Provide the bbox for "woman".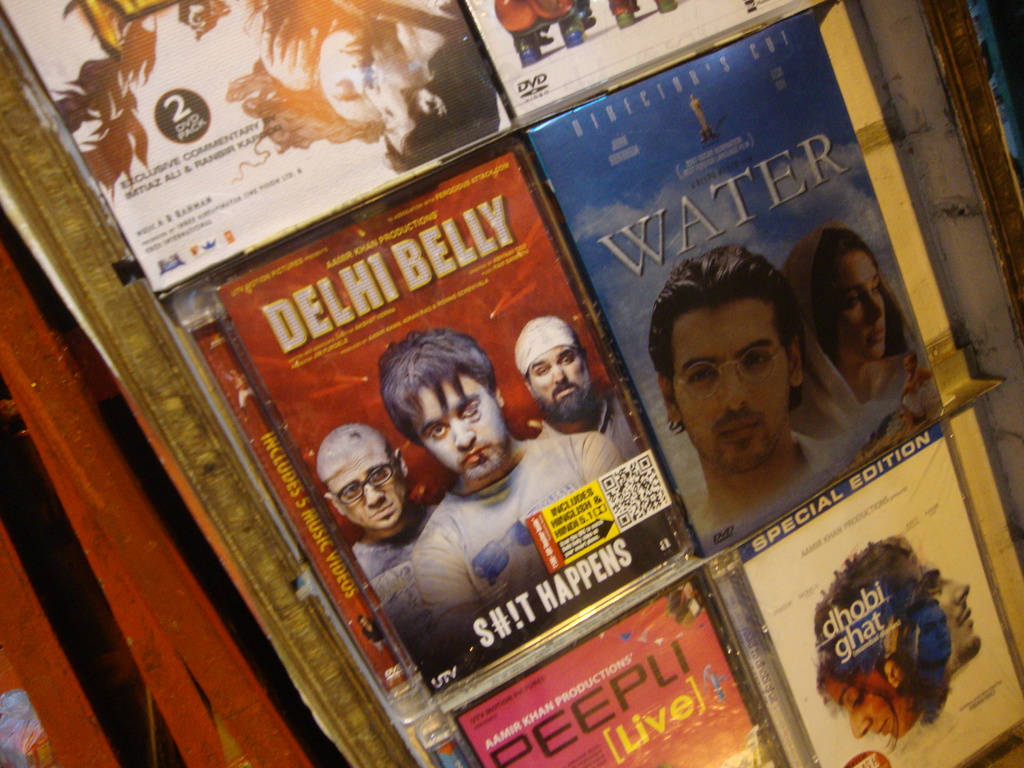
219, 0, 390, 182.
